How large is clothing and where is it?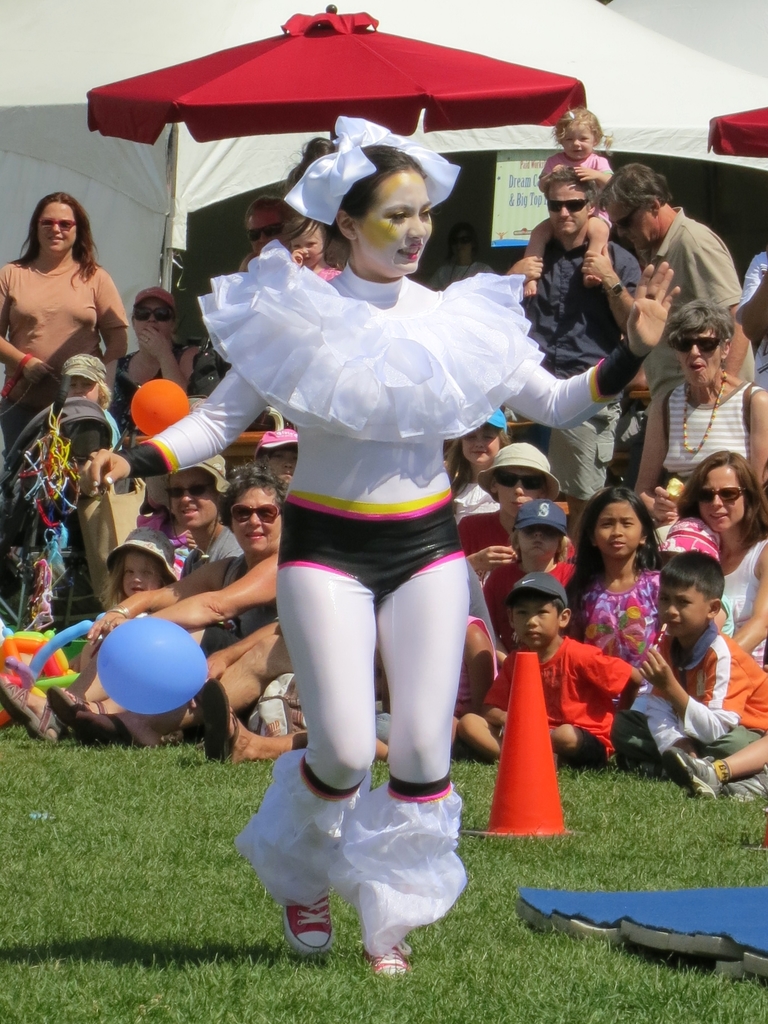
Bounding box: x1=81, y1=460, x2=141, y2=580.
